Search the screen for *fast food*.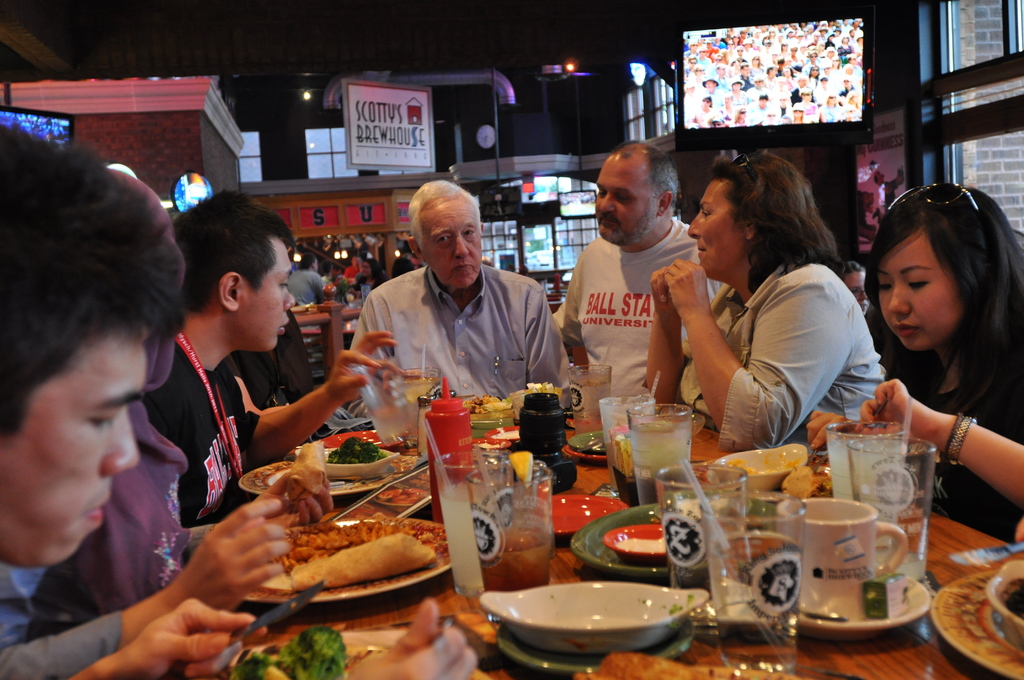
Found at 228 622 346 679.
